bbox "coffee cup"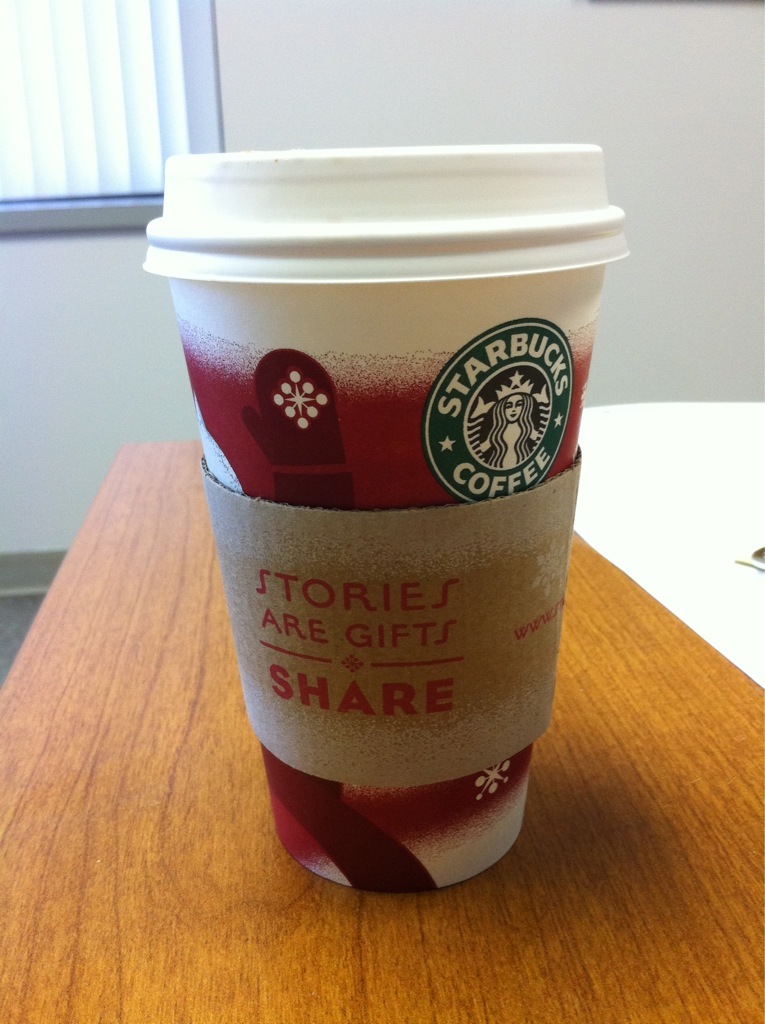
region(137, 144, 632, 882)
